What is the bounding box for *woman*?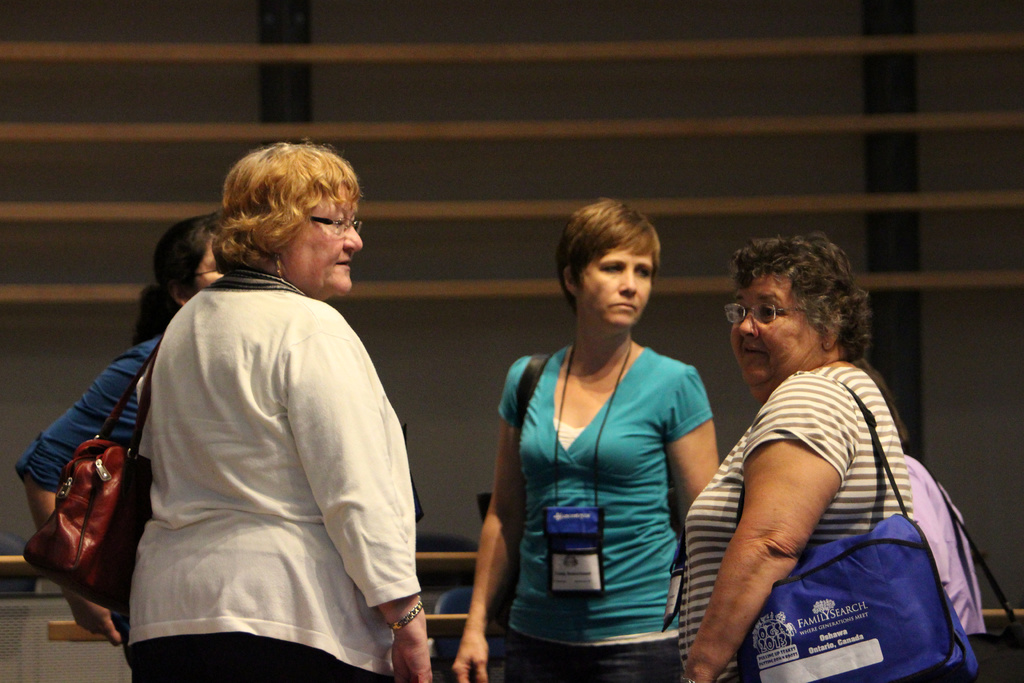
Rect(484, 197, 733, 674).
